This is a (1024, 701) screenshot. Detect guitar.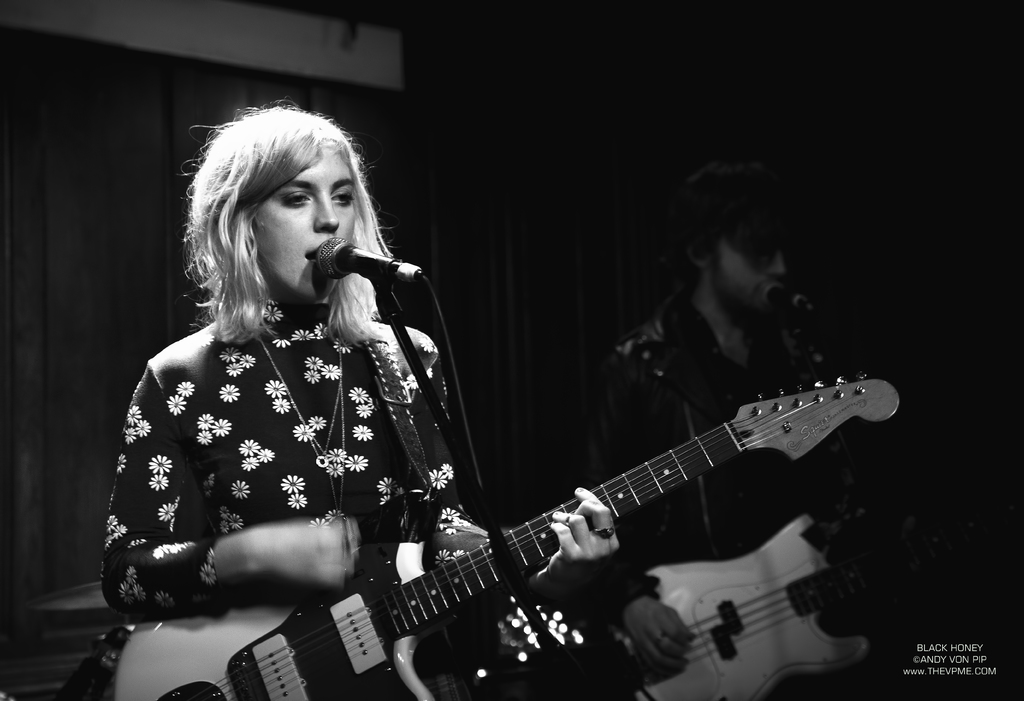
[left=618, top=470, right=1023, bottom=700].
